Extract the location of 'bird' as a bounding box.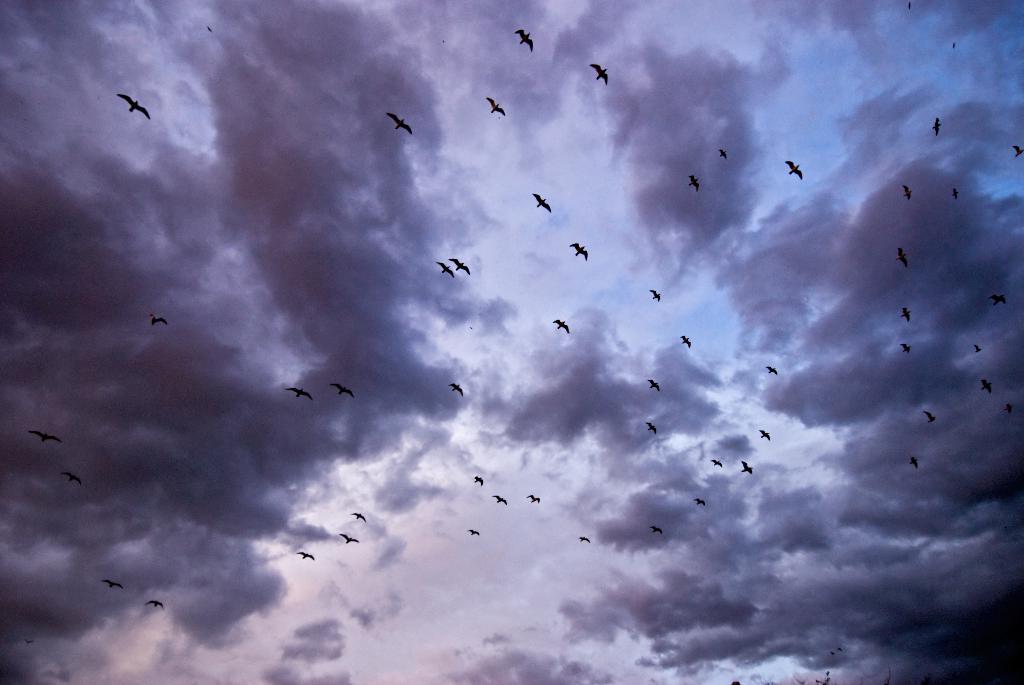
crop(896, 248, 908, 266).
